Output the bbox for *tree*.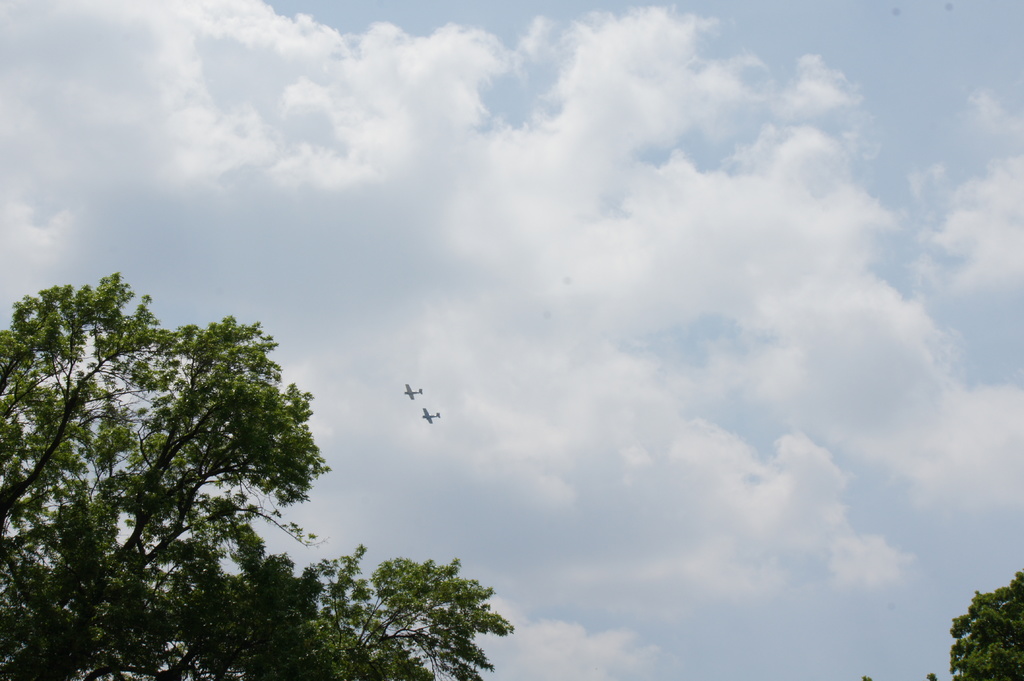
crop(4, 266, 339, 680).
